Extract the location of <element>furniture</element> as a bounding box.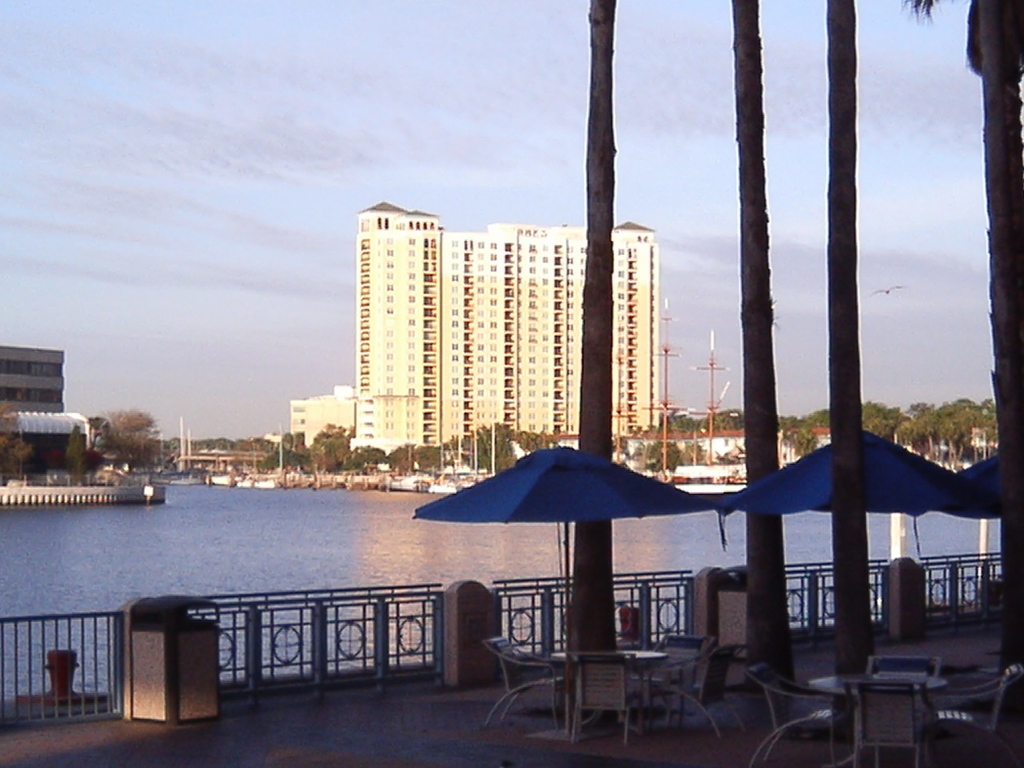
[left=658, top=630, right=722, bottom=742].
